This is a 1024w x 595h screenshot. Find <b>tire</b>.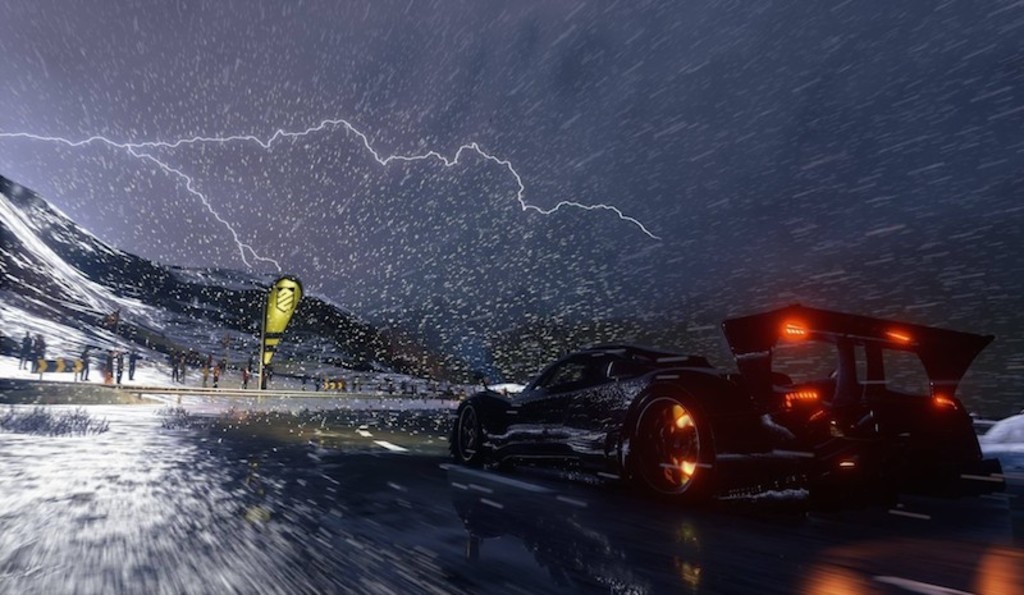
Bounding box: 456 403 484 466.
